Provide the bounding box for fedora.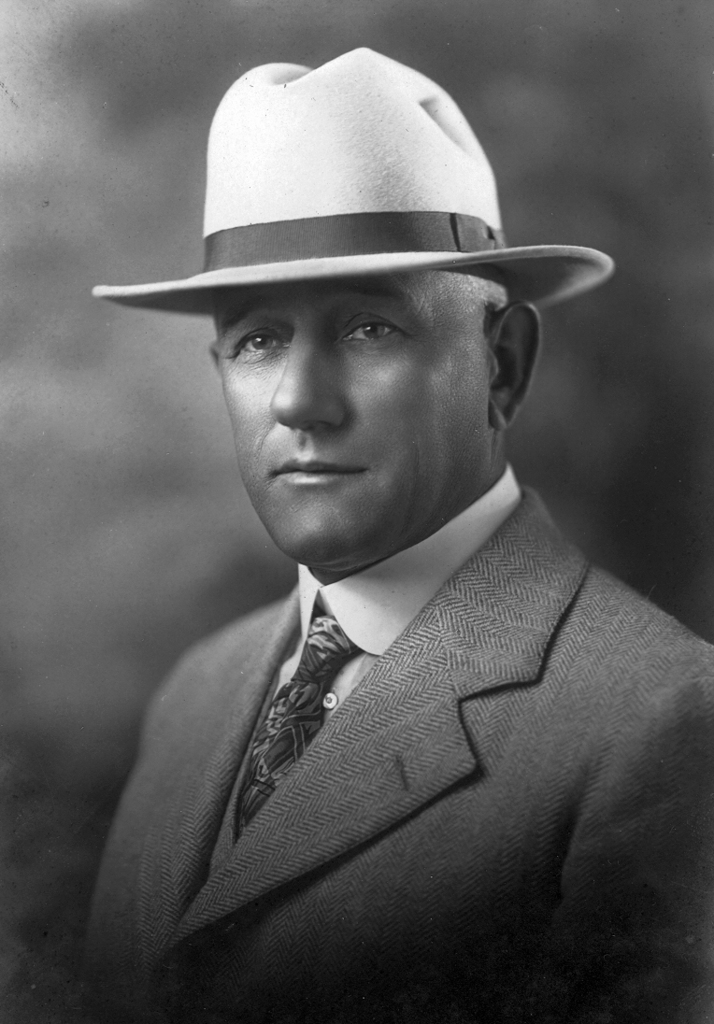
(left=96, top=46, right=615, bottom=313).
